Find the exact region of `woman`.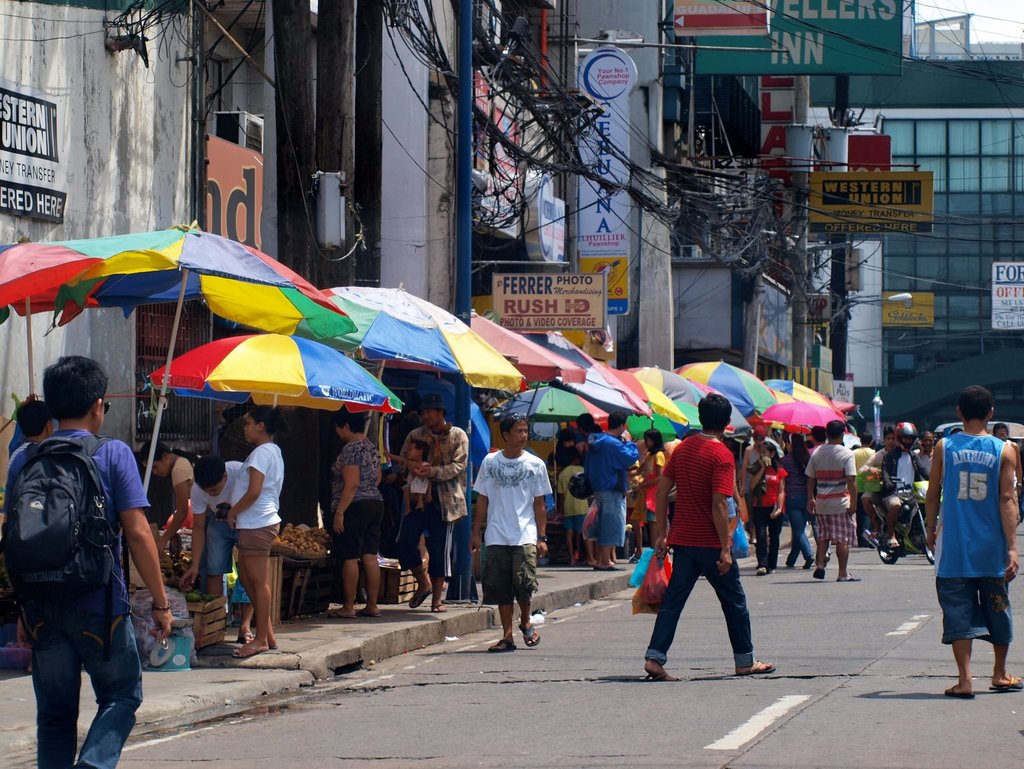
Exact region: 744 441 788 576.
